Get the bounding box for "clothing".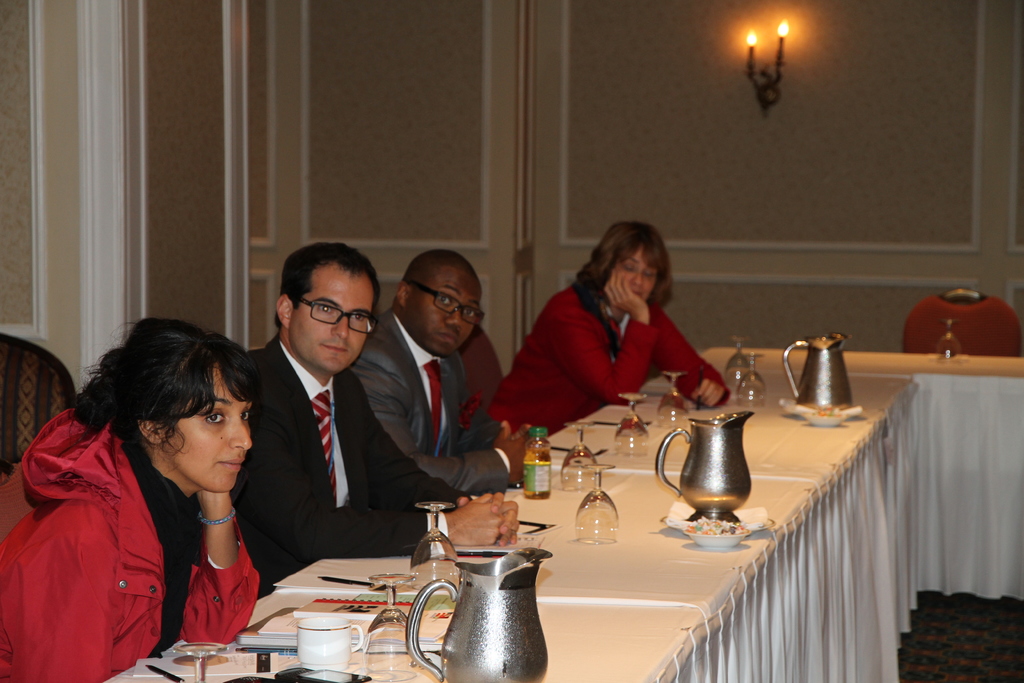
[left=342, top=302, right=509, bottom=485].
